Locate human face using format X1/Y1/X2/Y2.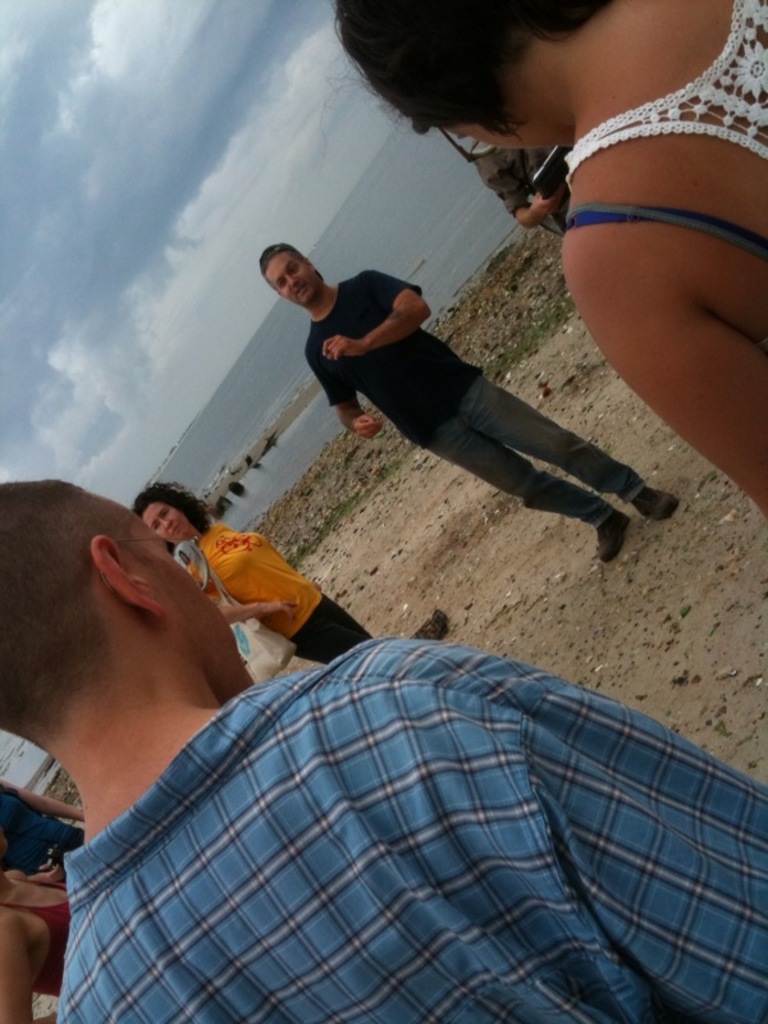
138/500/188/541.
